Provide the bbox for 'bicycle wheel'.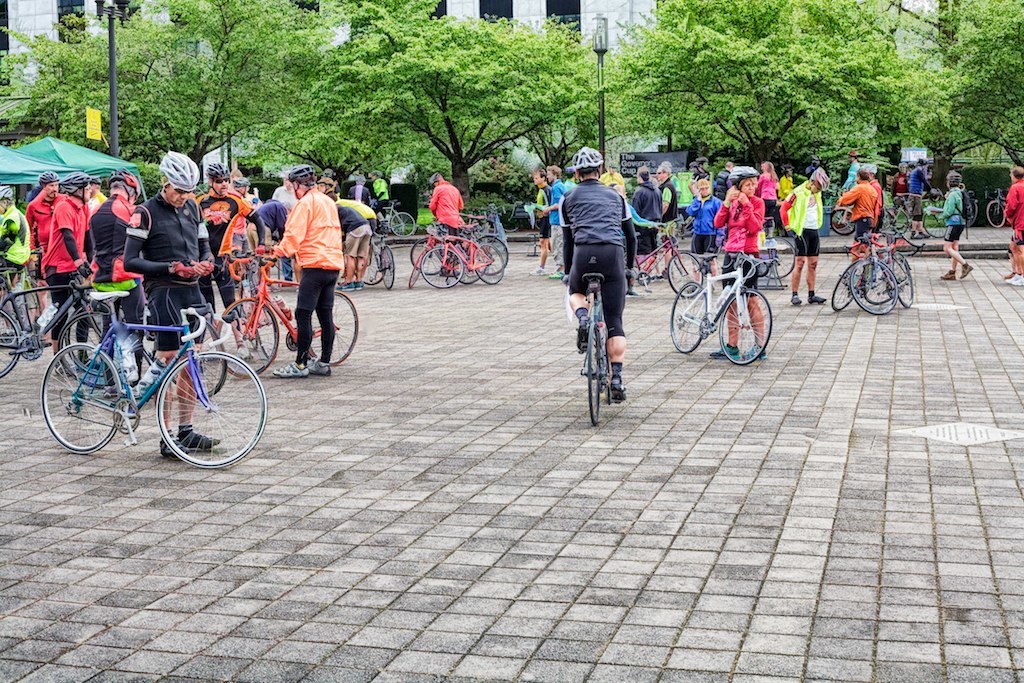
bbox=(662, 247, 706, 298).
